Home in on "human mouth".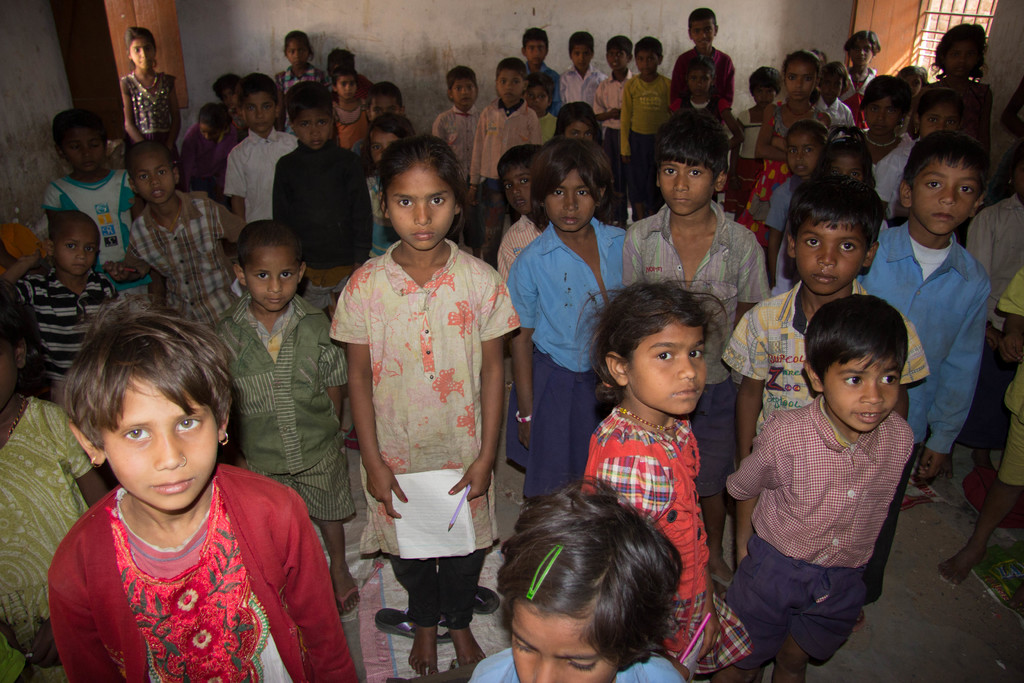
Homed in at 75 261 81 267.
